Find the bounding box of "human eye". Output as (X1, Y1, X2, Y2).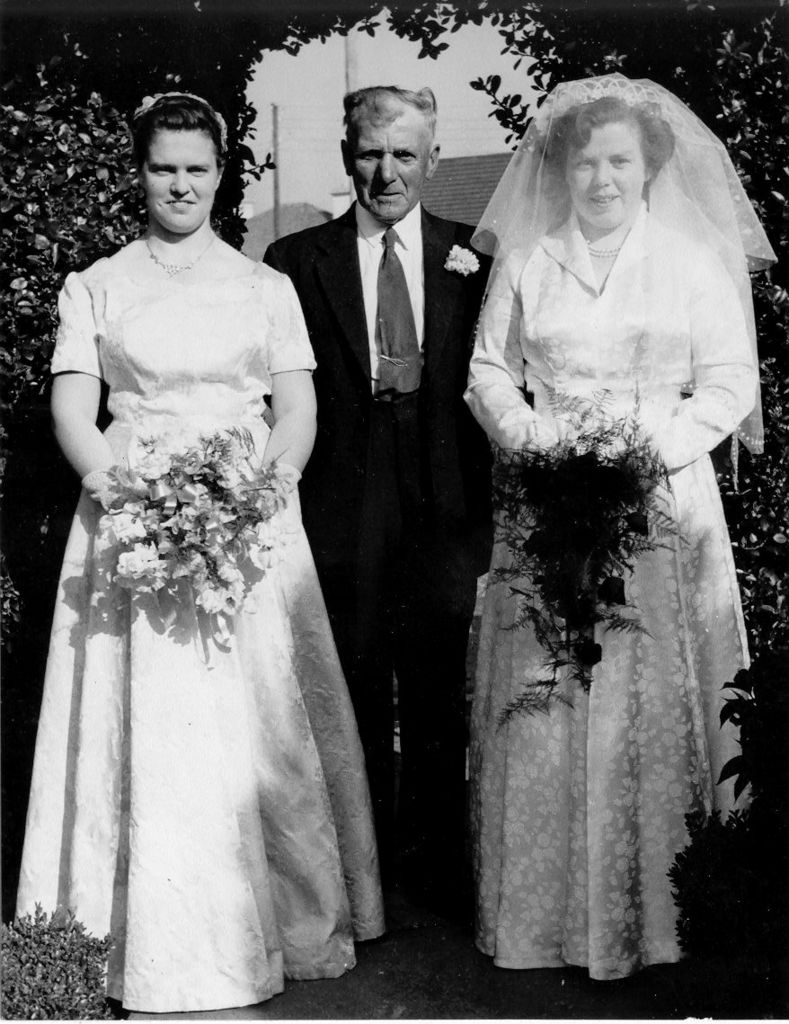
(392, 150, 415, 163).
